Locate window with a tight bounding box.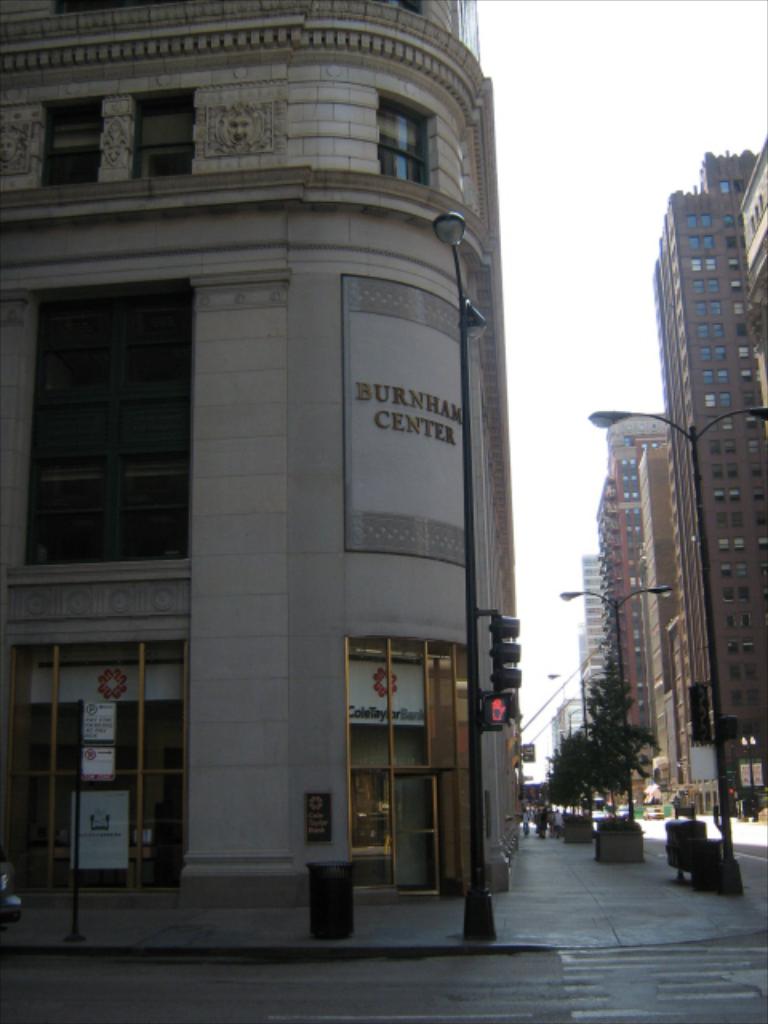
box=[37, 298, 189, 554].
